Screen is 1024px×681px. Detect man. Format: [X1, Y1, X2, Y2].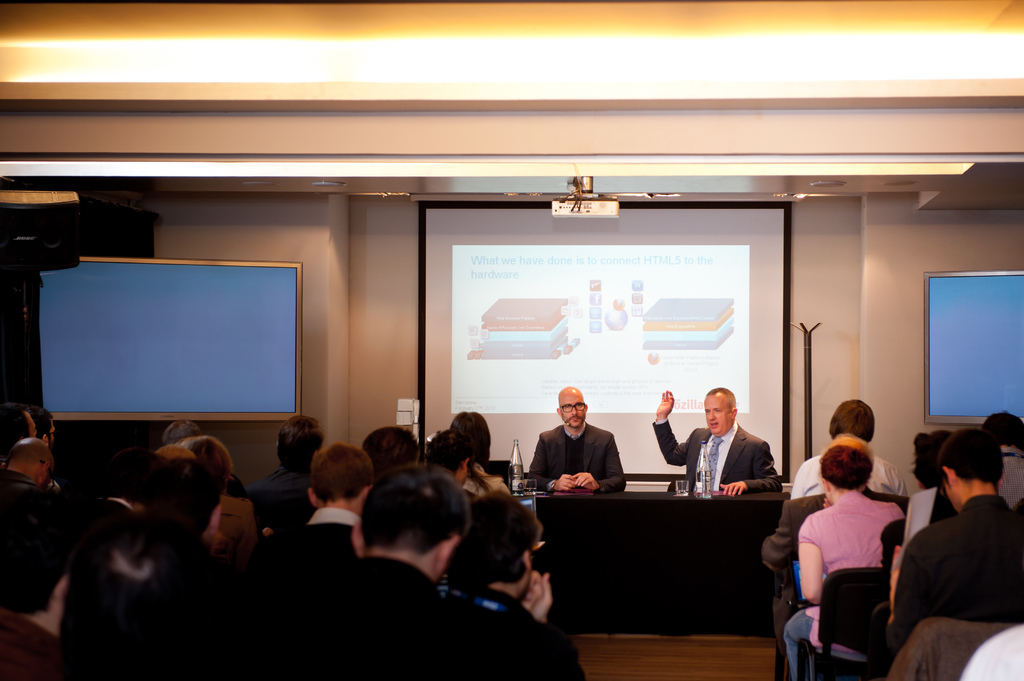
[255, 448, 372, 548].
